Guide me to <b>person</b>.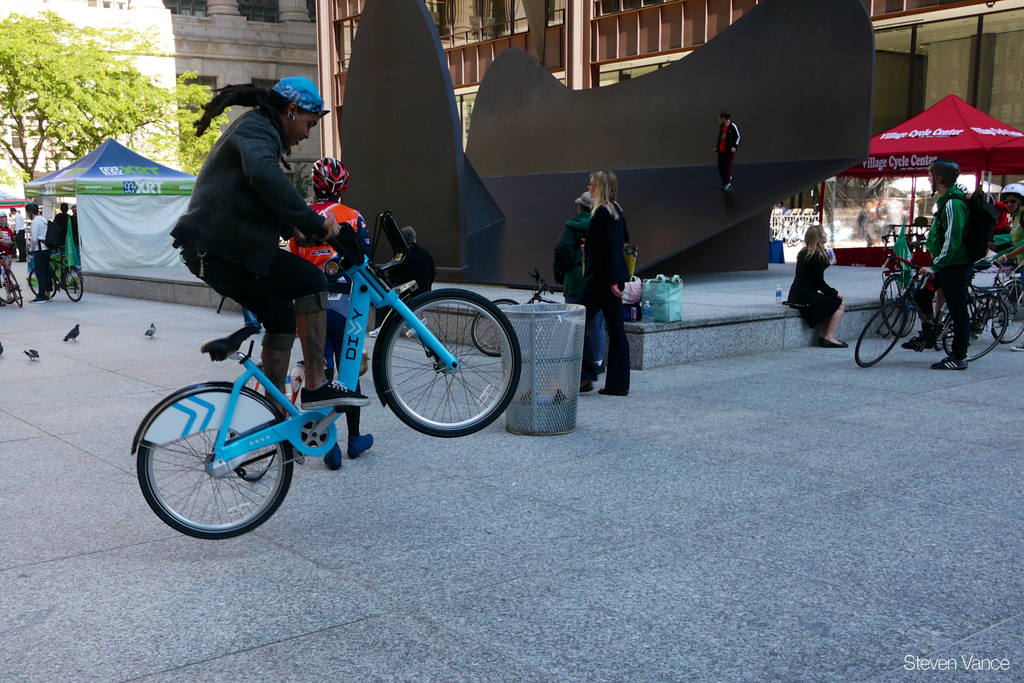
Guidance: [left=290, top=157, right=366, bottom=268].
